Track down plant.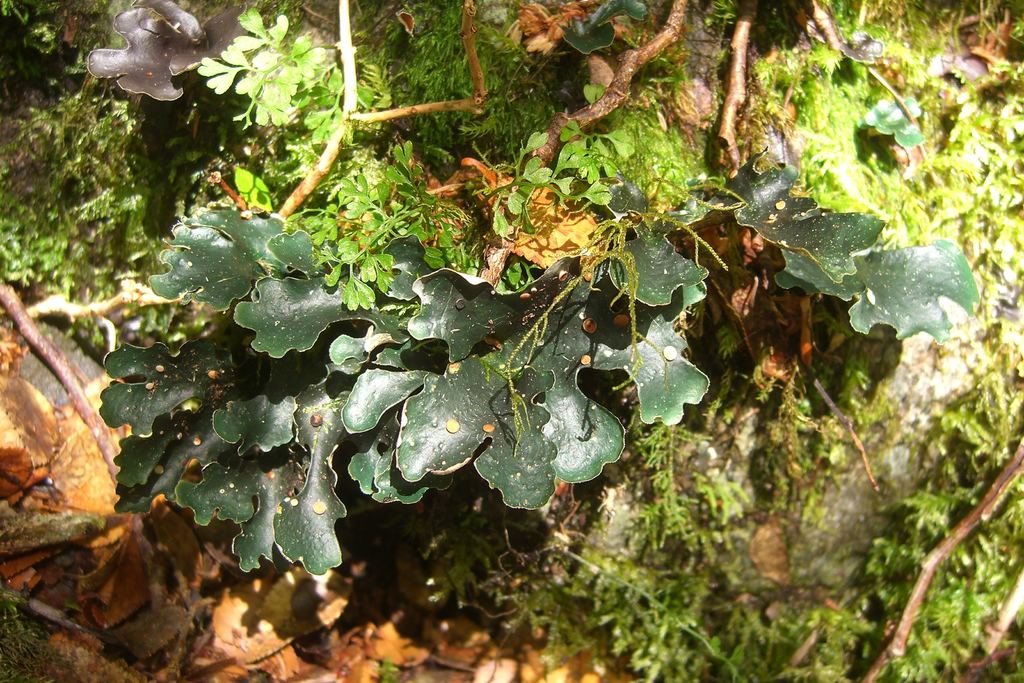
Tracked to <bbox>94, 144, 980, 575</bbox>.
